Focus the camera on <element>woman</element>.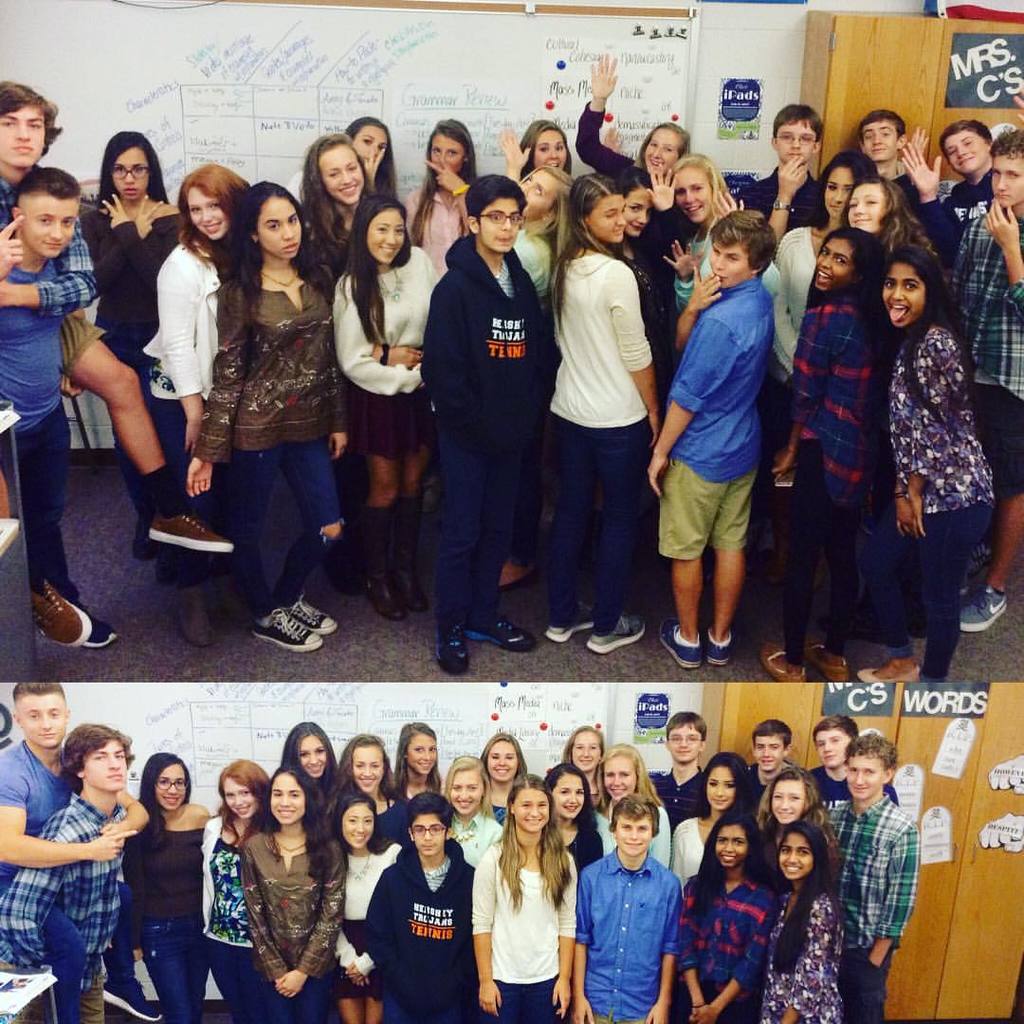
Focus region: x1=435 y1=755 x2=504 y2=871.
